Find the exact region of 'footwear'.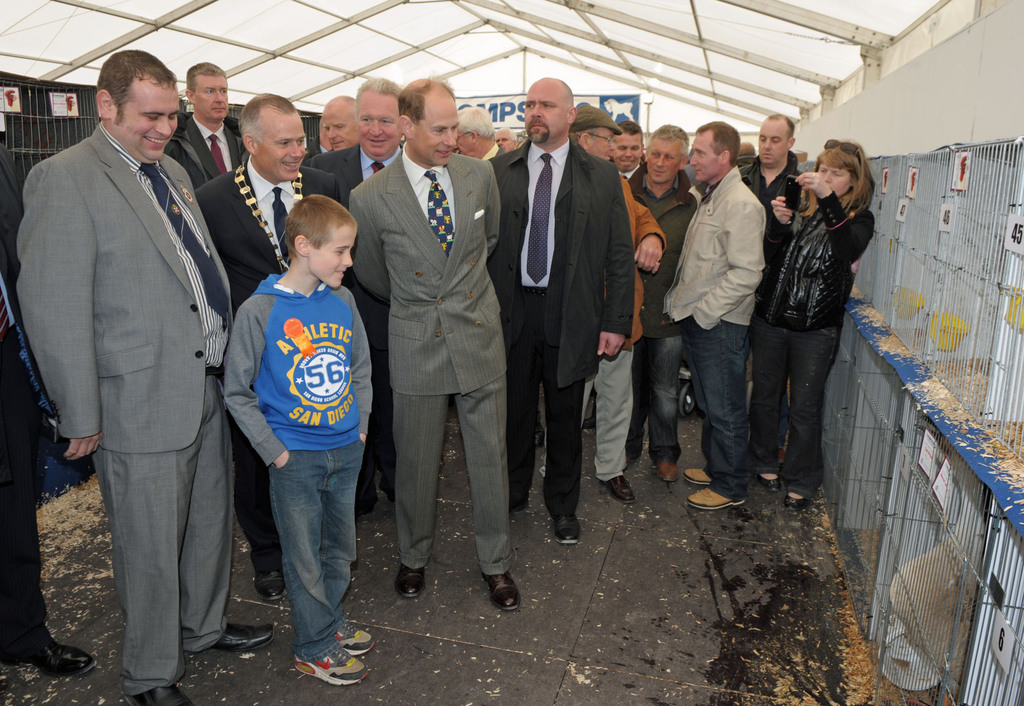
Exact region: 598/475/637/508.
